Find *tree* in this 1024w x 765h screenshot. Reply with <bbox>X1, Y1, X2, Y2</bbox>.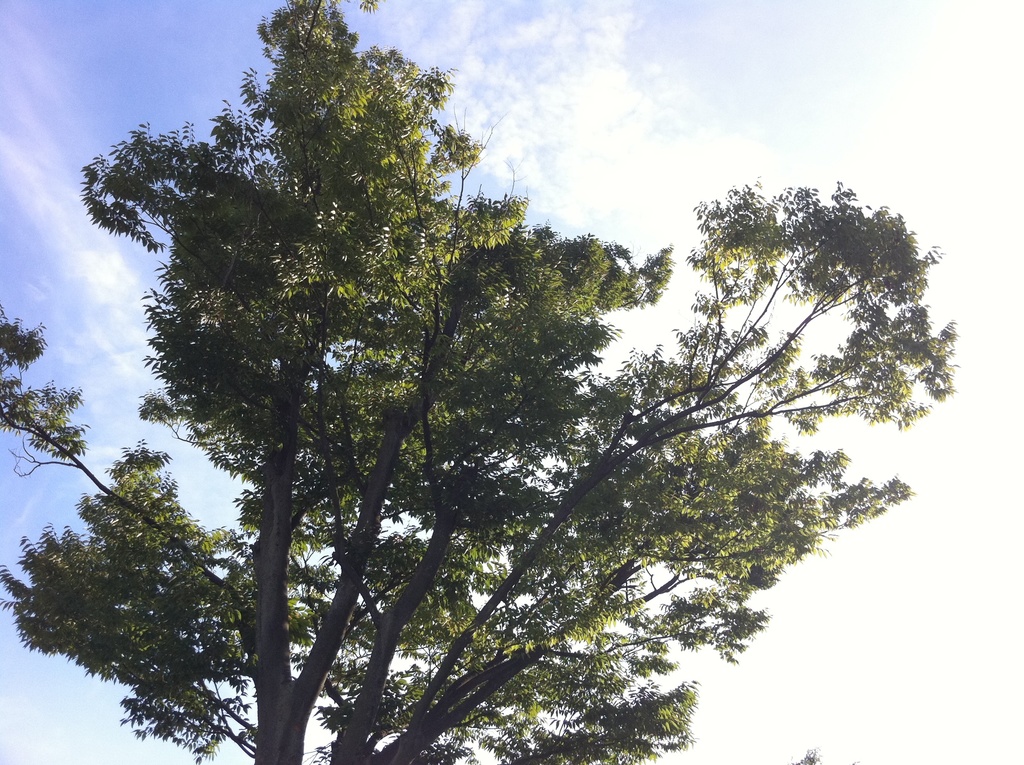
<bbox>65, 29, 902, 747</bbox>.
